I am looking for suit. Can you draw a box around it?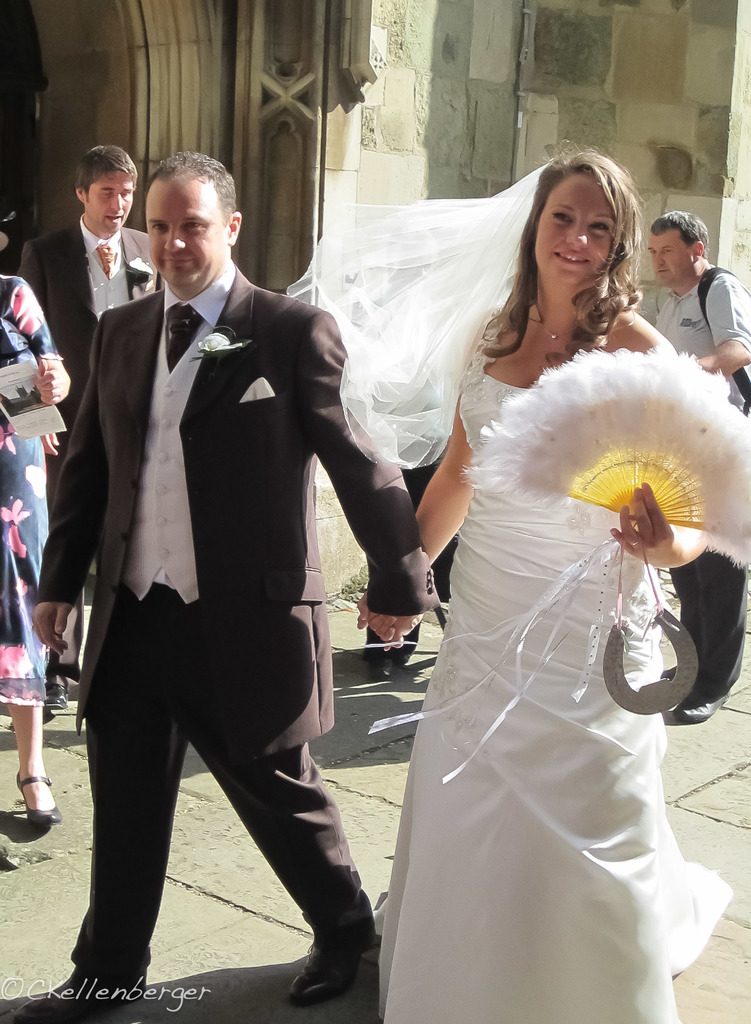
Sure, the bounding box is x1=15, y1=221, x2=166, y2=692.
